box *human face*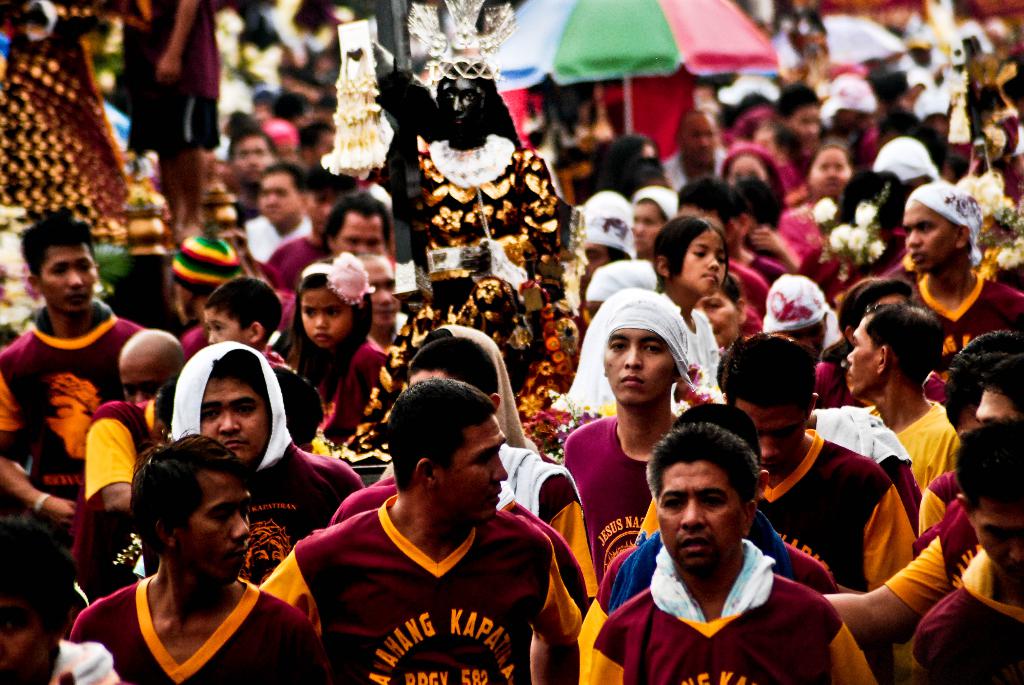
[335, 216, 386, 257]
